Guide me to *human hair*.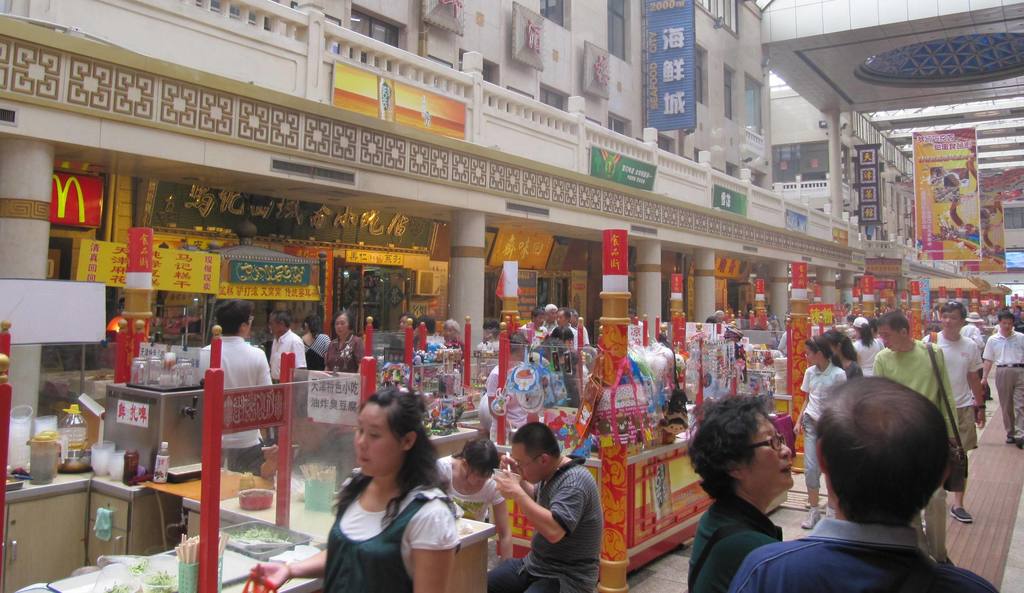
Guidance: locate(817, 385, 957, 538).
